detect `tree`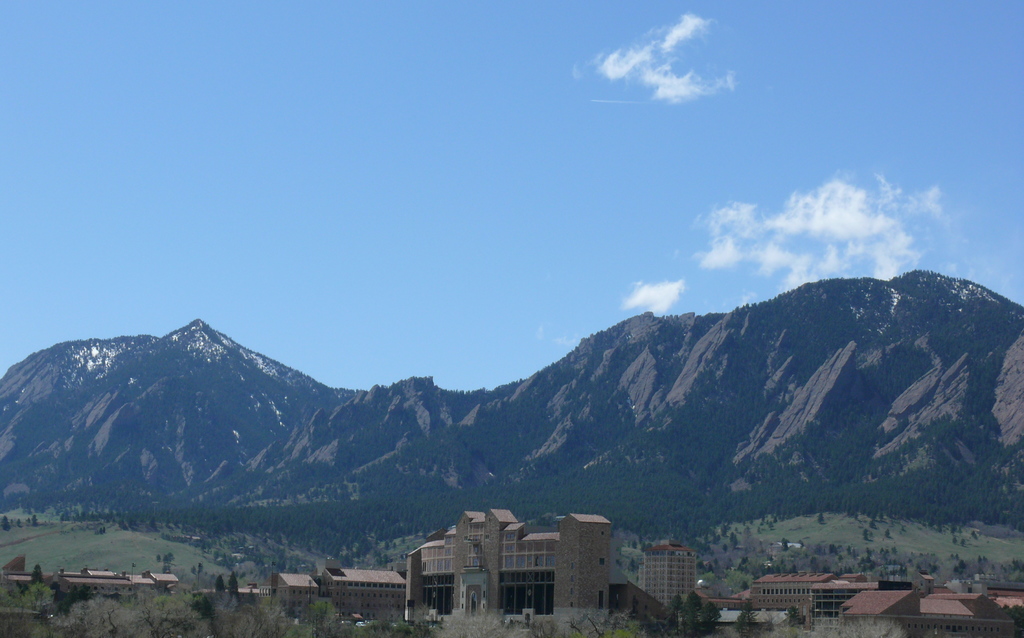
bbox=[13, 519, 21, 529]
